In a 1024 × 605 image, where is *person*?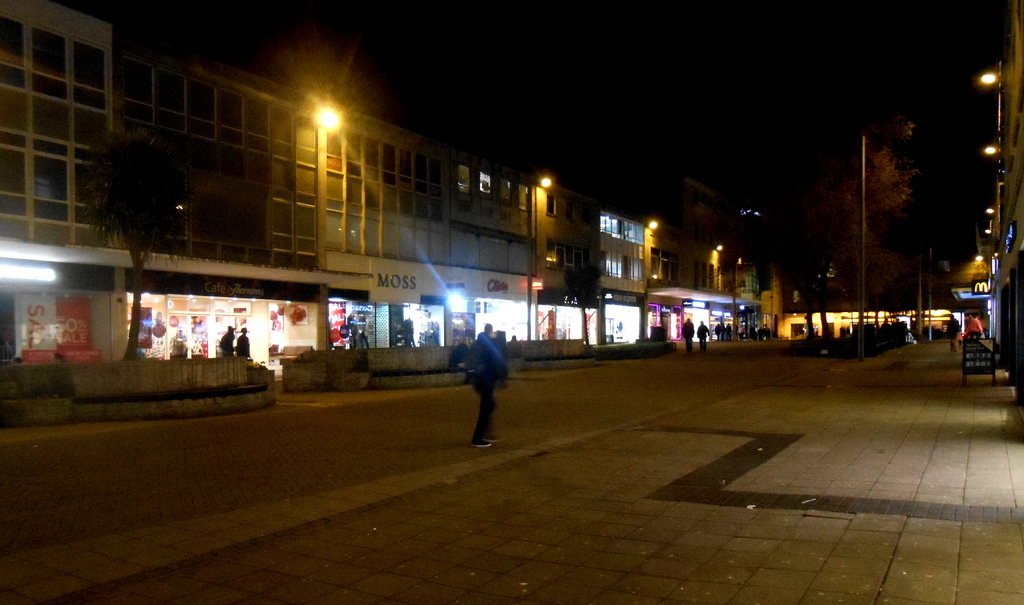
l=232, t=322, r=251, b=362.
